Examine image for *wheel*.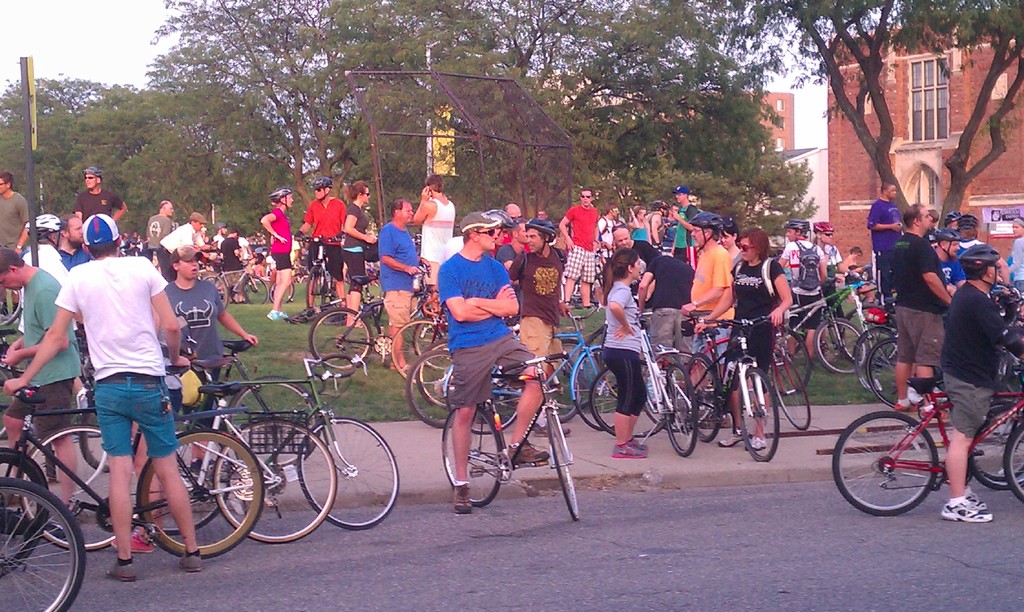
Examination result: l=18, t=426, r=150, b=549.
